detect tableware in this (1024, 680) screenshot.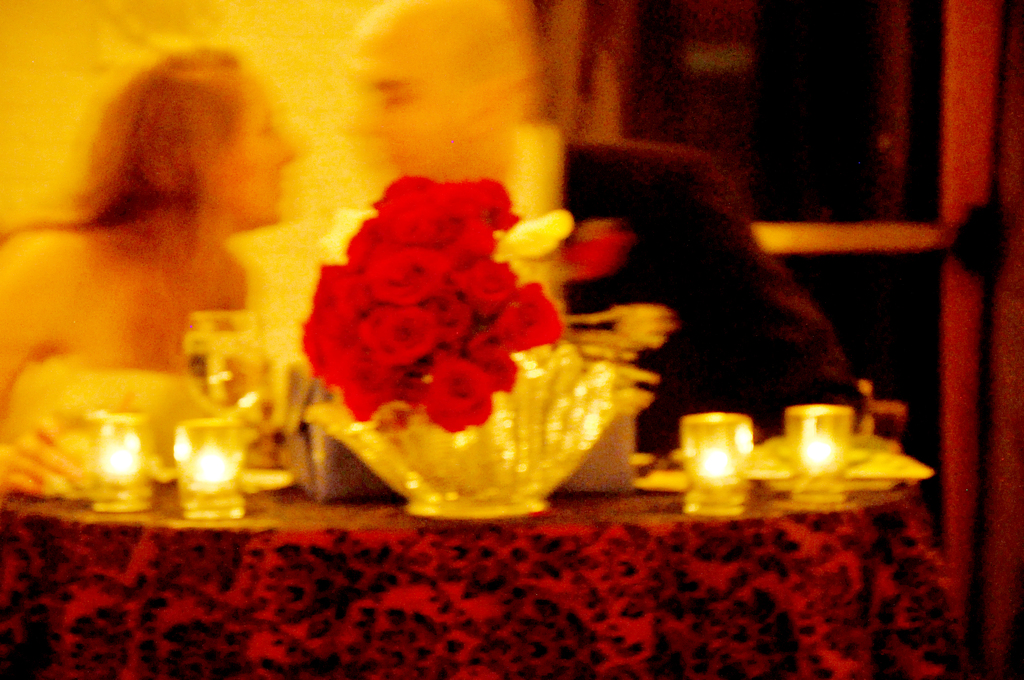
Detection: select_region(683, 404, 774, 495).
